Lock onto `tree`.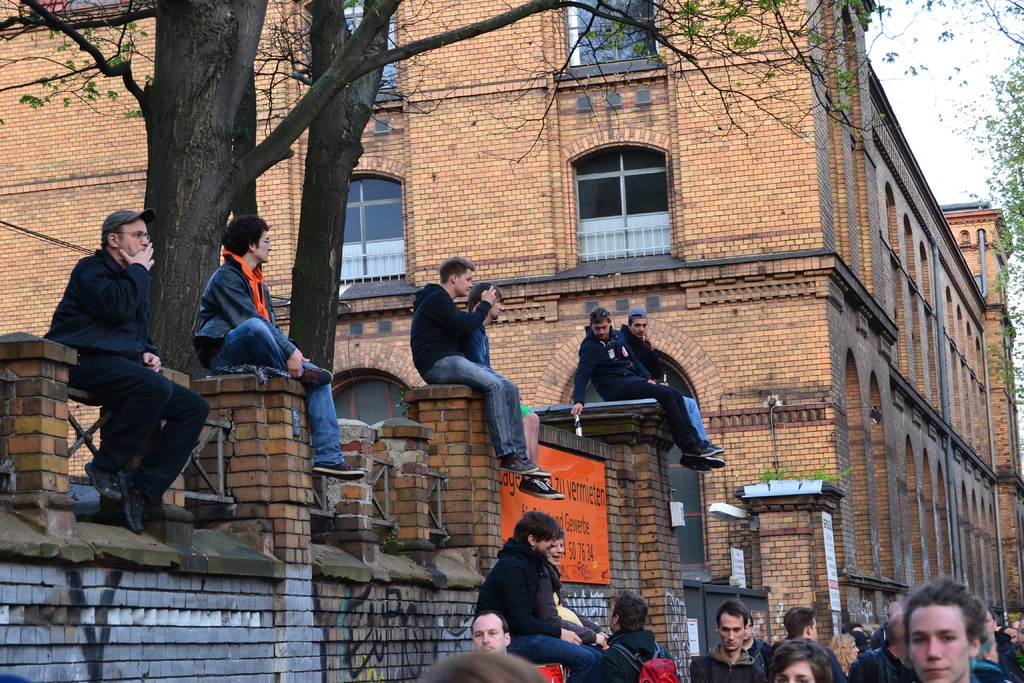
Locked: 964 0 1023 415.
